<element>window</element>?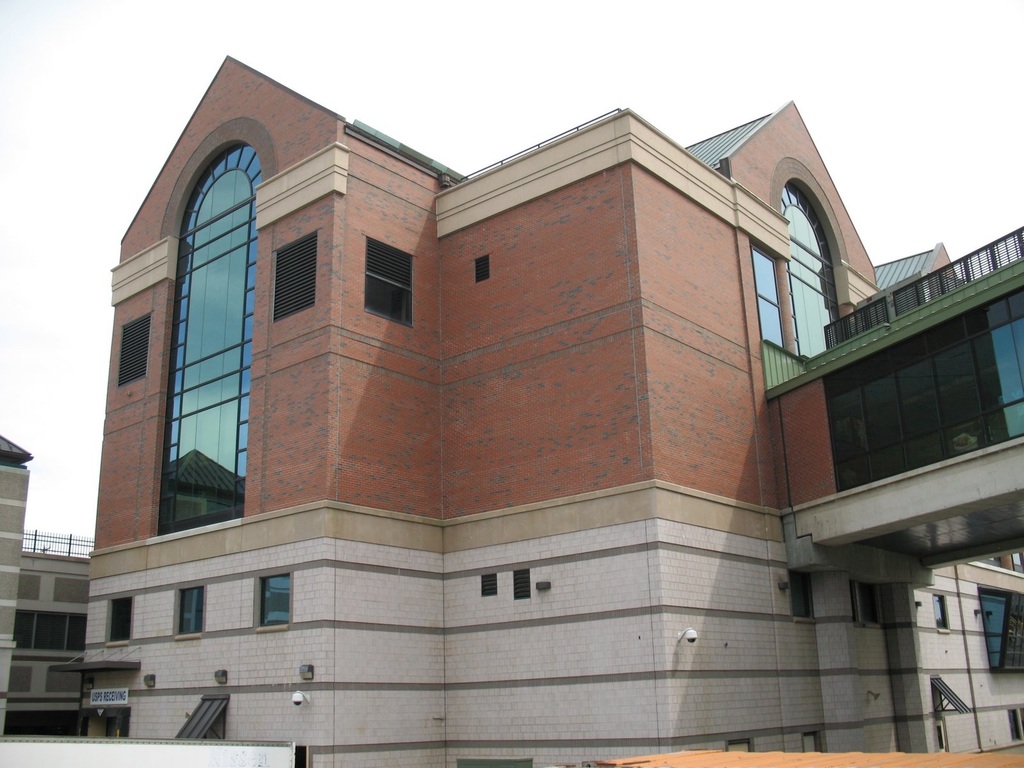
(x1=751, y1=244, x2=784, y2=351)
